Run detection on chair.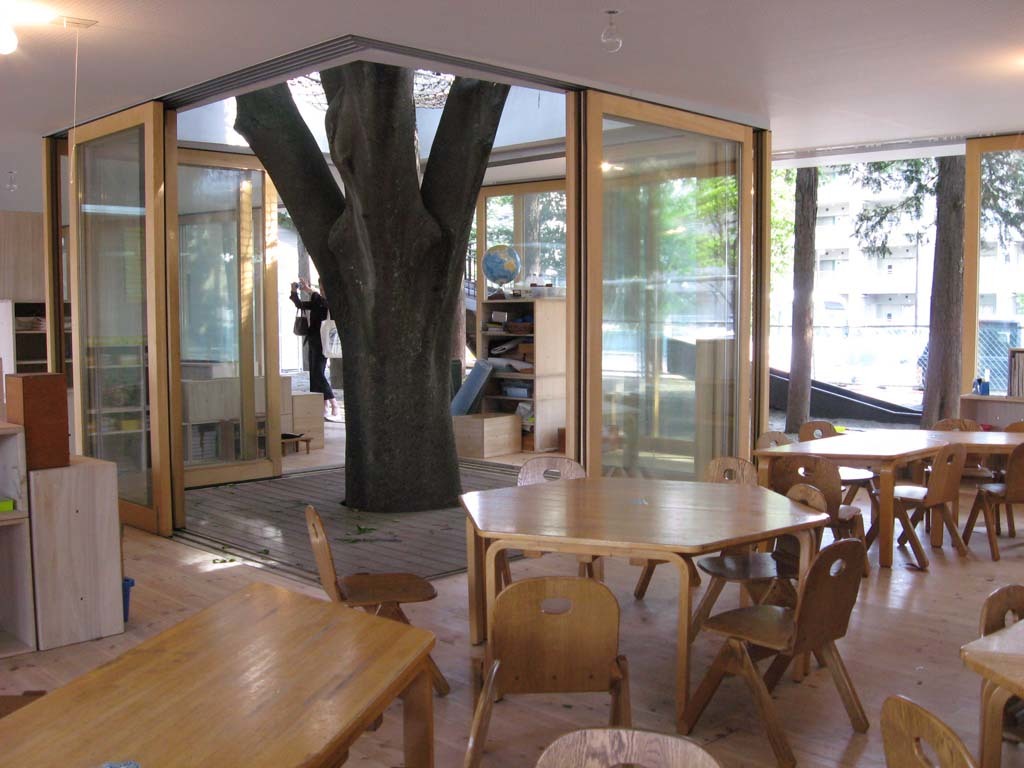
Result: [x1=456, y1=575, x2=640, y2=767].
